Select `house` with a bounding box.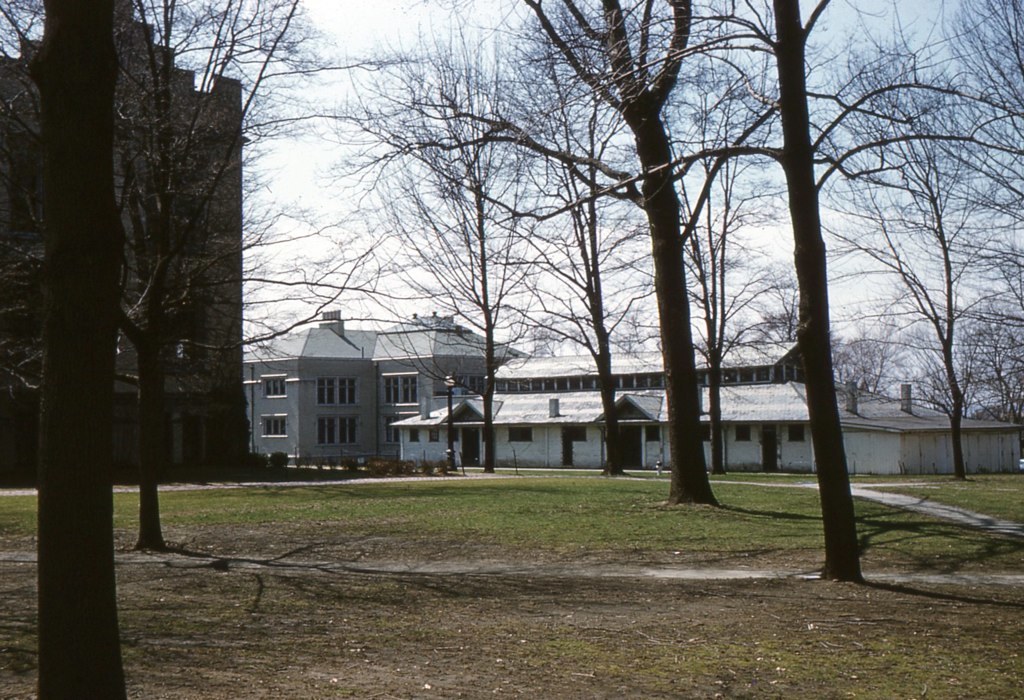
240, 306, 521, 464.
